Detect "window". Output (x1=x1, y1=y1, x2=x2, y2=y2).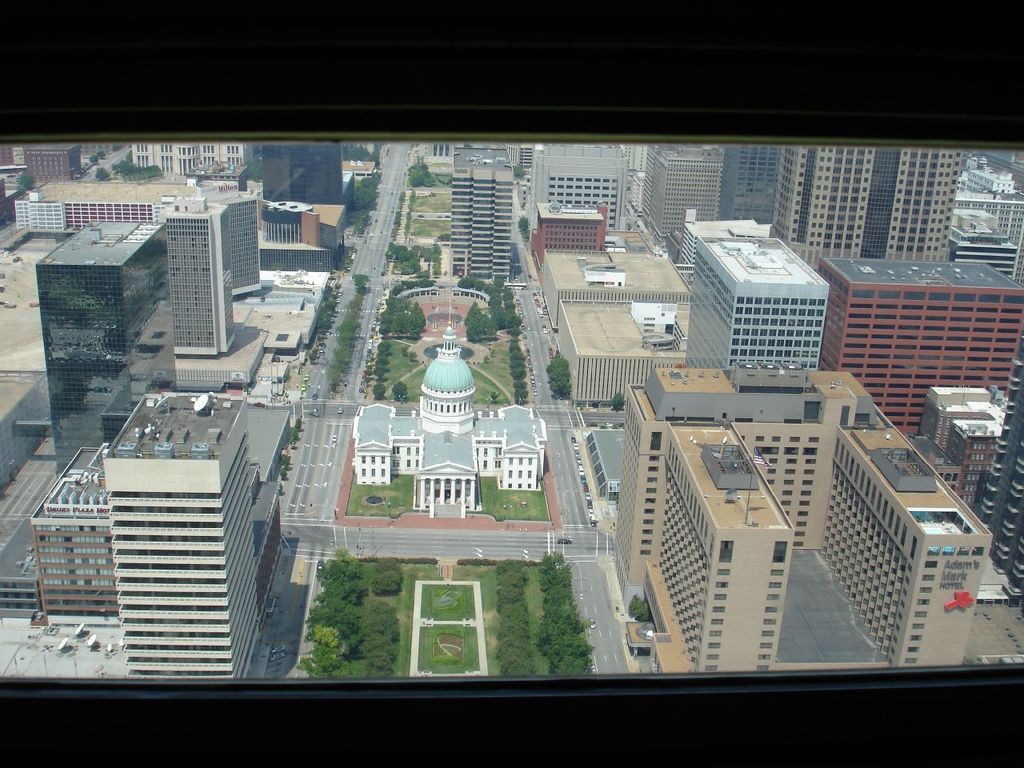
(x1=762, y1=614, x2=776, y2=626).
